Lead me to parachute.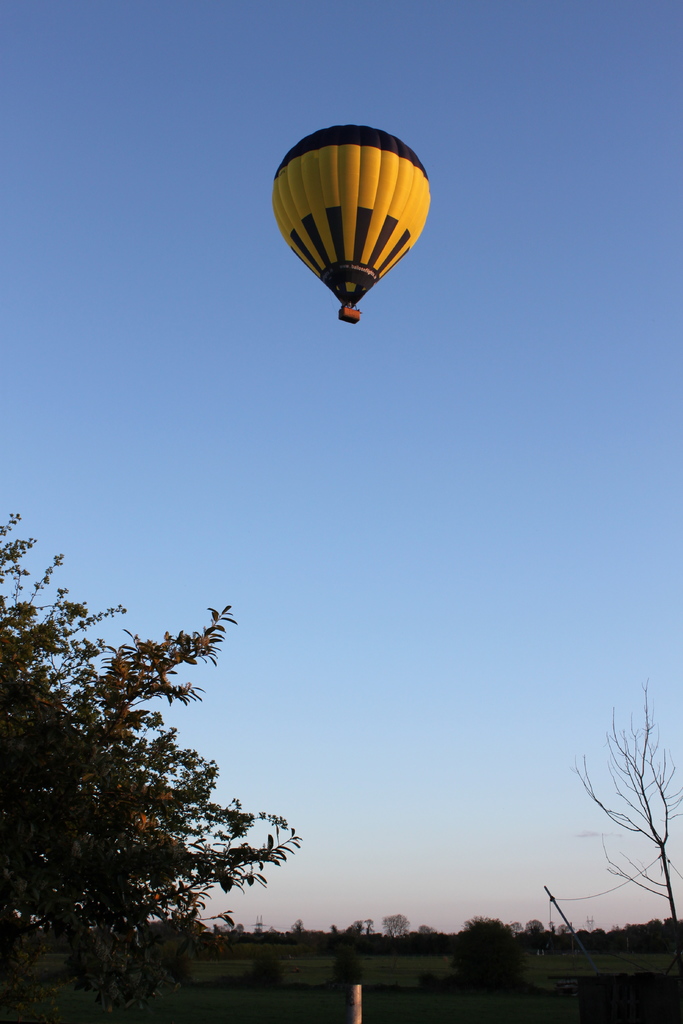
Lead to [275, 111, 443, 347].
